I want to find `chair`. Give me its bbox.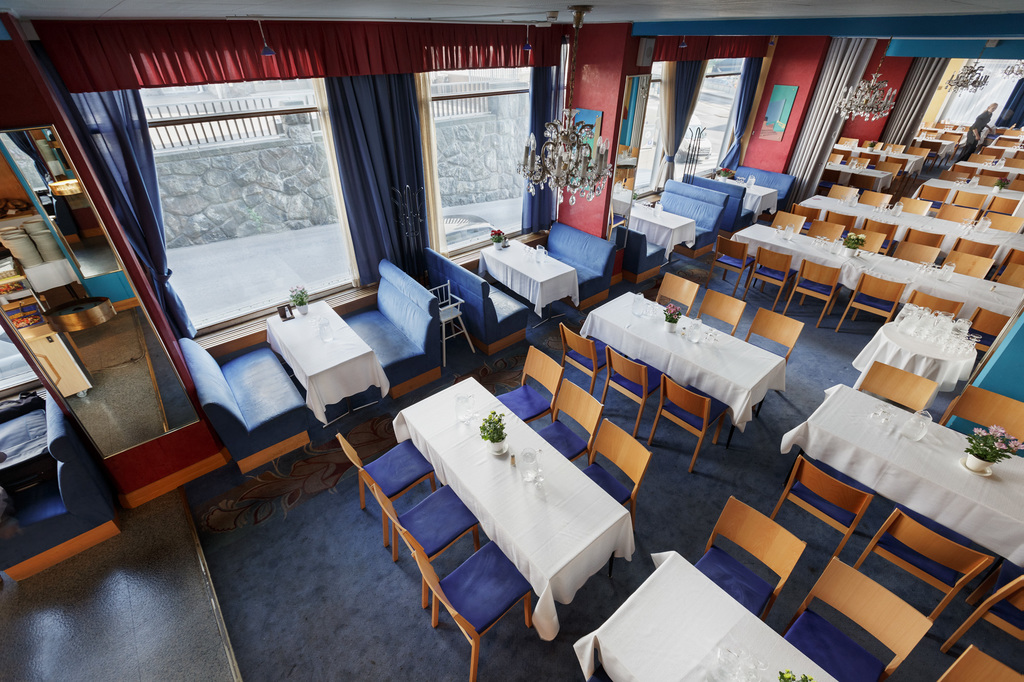
[x1=1011, y1=175, x2=1023, y2=195].
